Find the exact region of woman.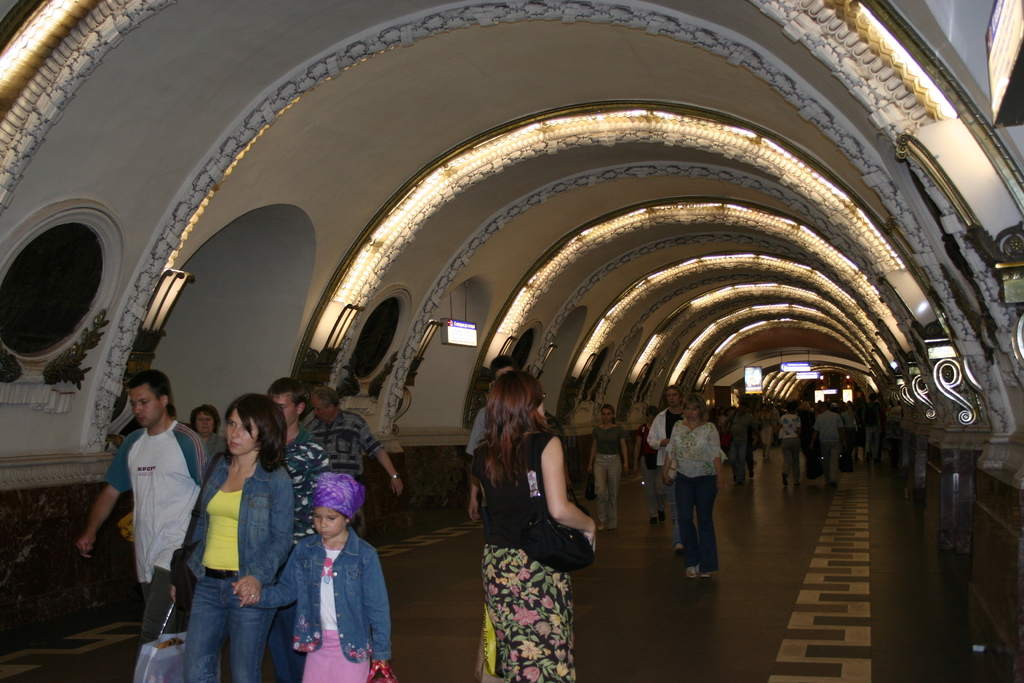
Exact region: box=[758, 404, 767, 456].
